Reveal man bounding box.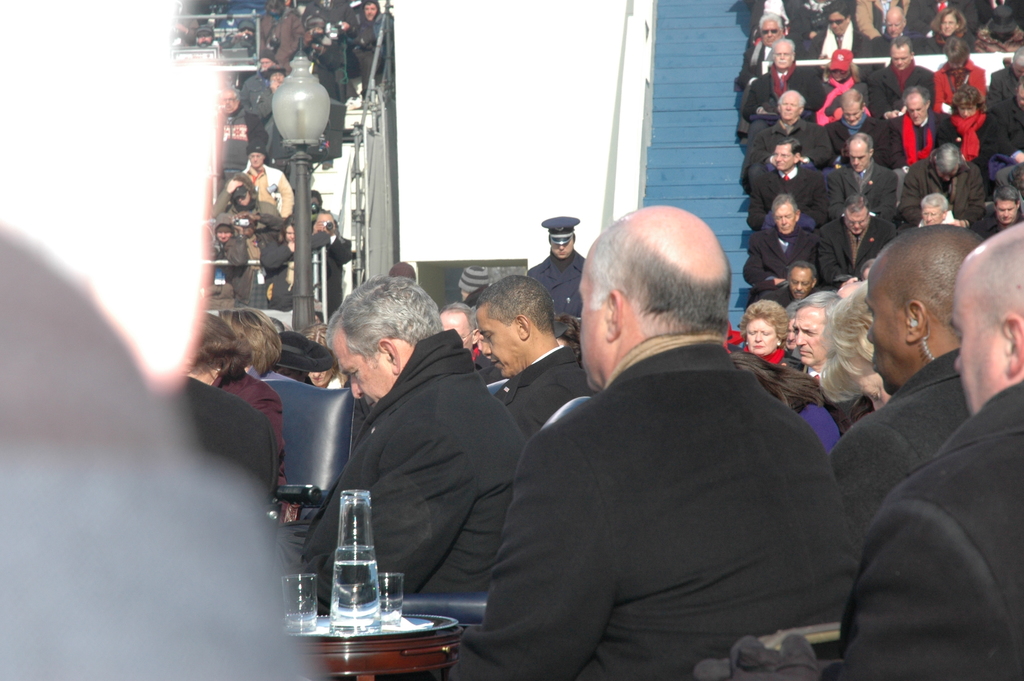
Revealed: box(425, 207, 856, 680).
